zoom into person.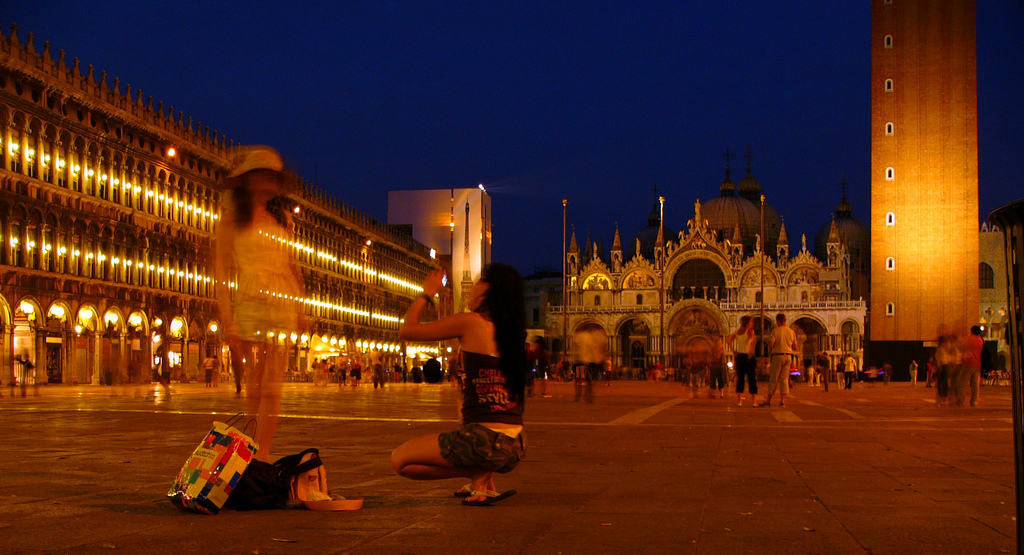
Zoom target: box=[814, 365, 821, 385].
